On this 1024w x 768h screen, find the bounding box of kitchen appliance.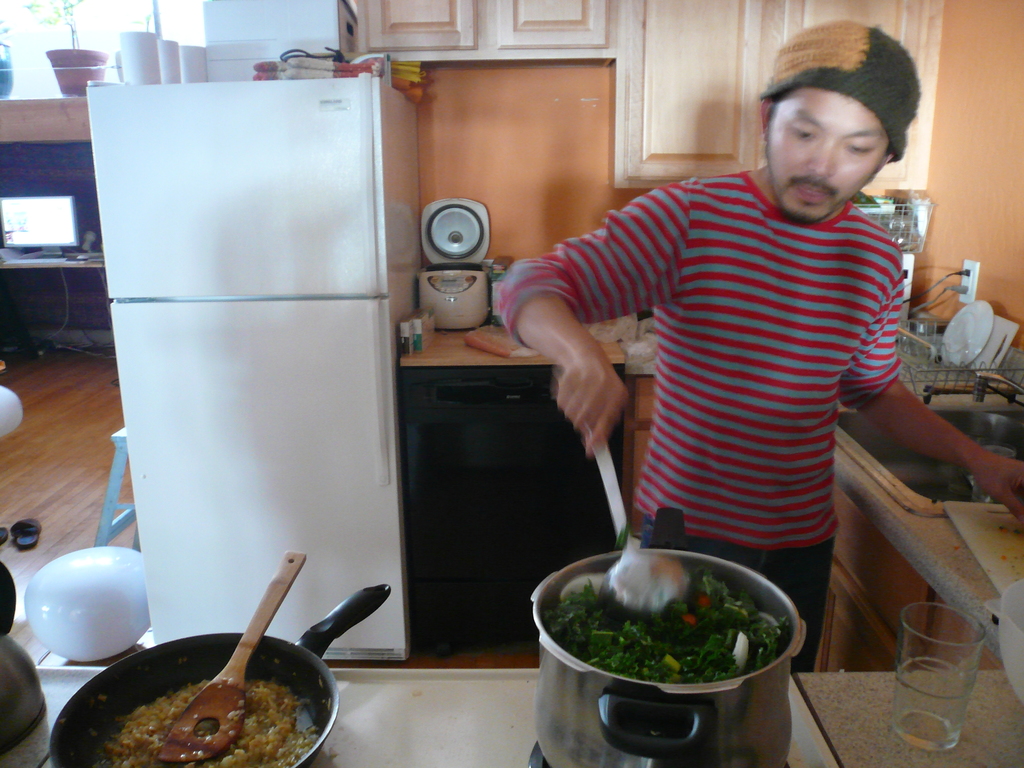
Bounding box: crop(892, 596, 991, 752).
